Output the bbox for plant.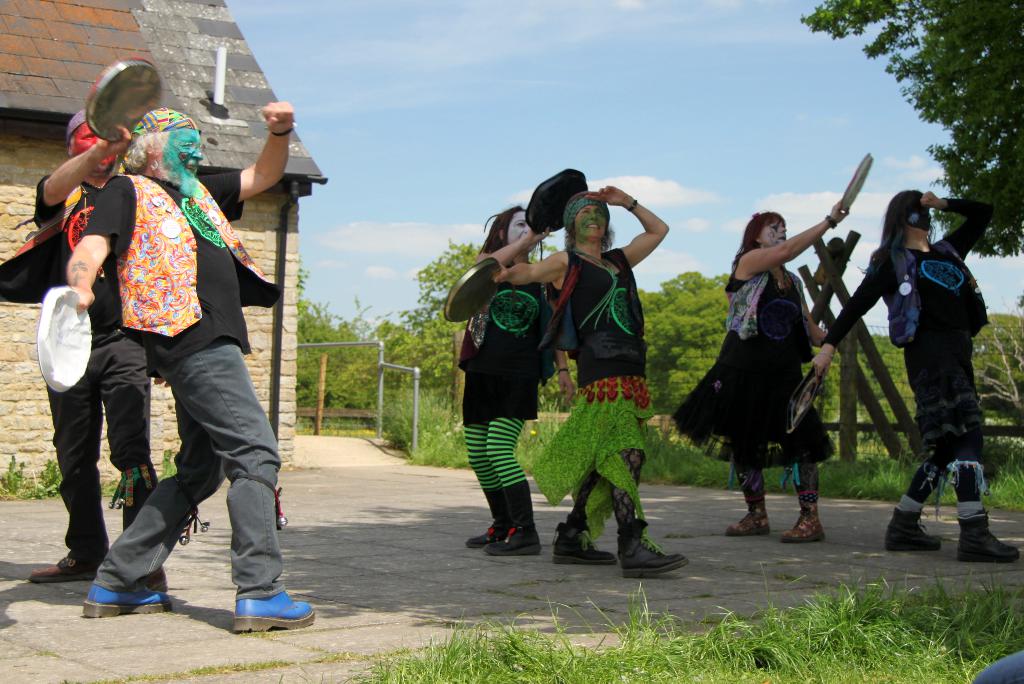
detection(100, 477, 124, 502).
